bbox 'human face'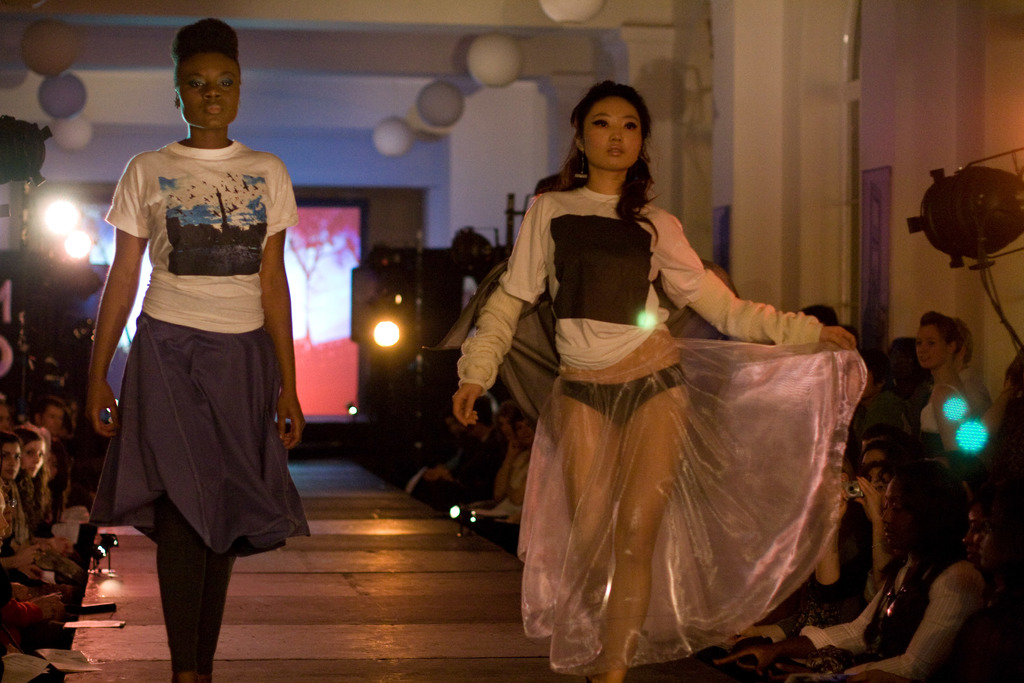
(left=516, top=422, right=534, bottom=447)
